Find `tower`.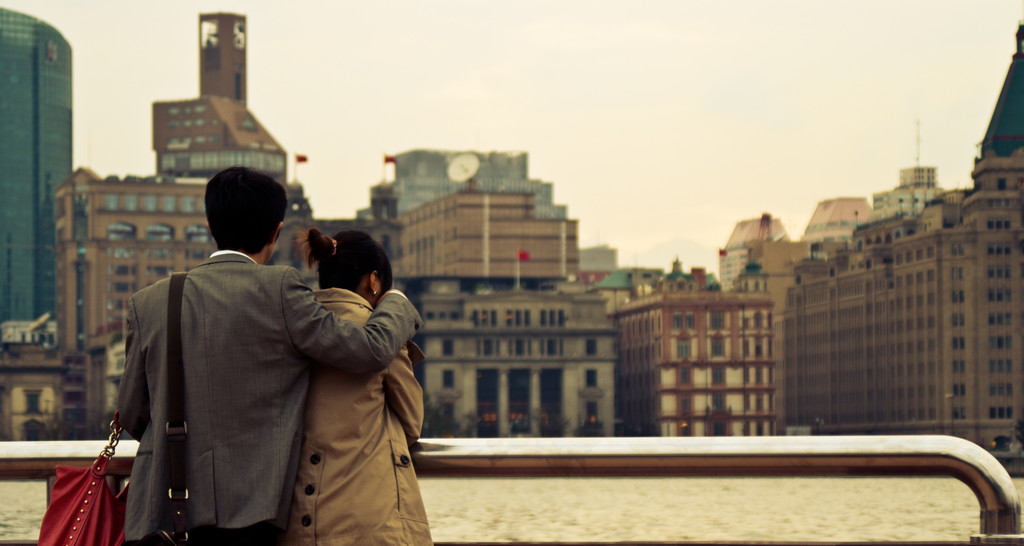
x1=772 y1=24 x2=1023 y2=452.
